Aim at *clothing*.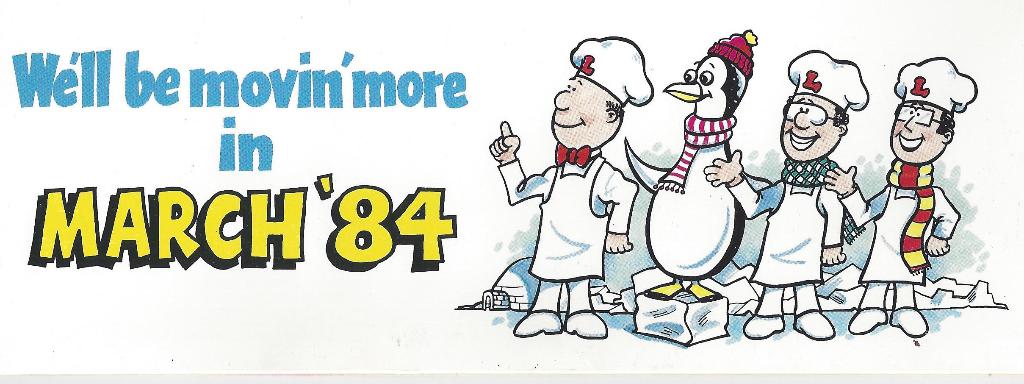
Aimed at [left=724, top=158, right=842, bottom=317].
